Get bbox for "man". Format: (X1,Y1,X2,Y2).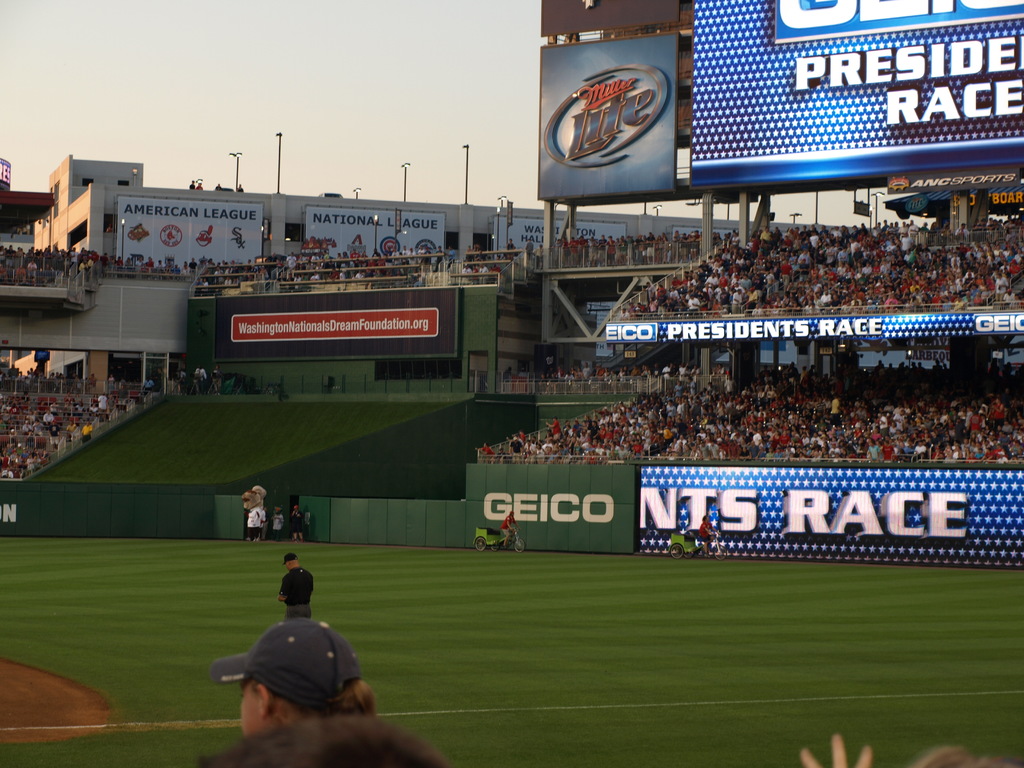
(0,239,209,292).
